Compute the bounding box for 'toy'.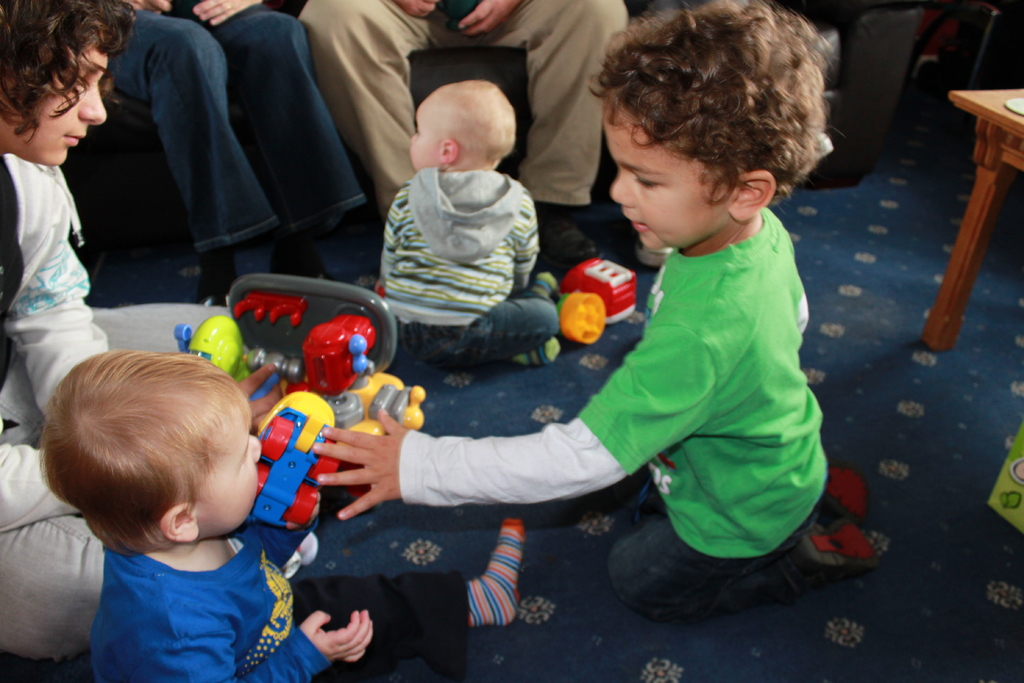
region(300, 315, 378, 394).
